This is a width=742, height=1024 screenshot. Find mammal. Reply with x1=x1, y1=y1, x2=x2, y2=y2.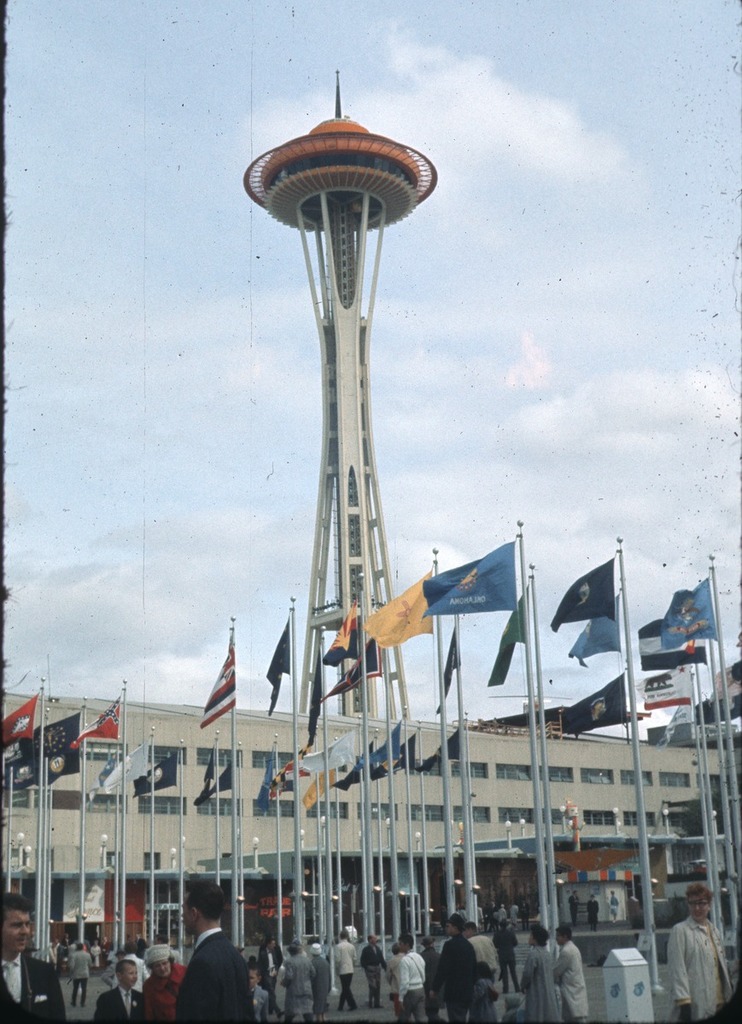
x1=387, y1=940, x2=408, y2=1009.
